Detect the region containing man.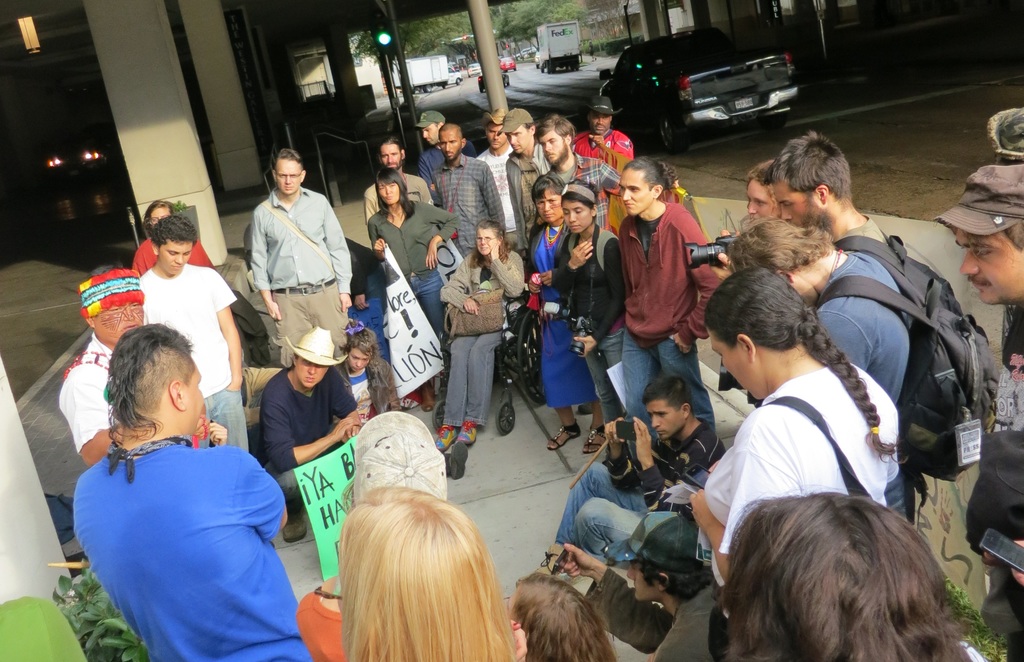
detection(576, 97, 634, 217).
